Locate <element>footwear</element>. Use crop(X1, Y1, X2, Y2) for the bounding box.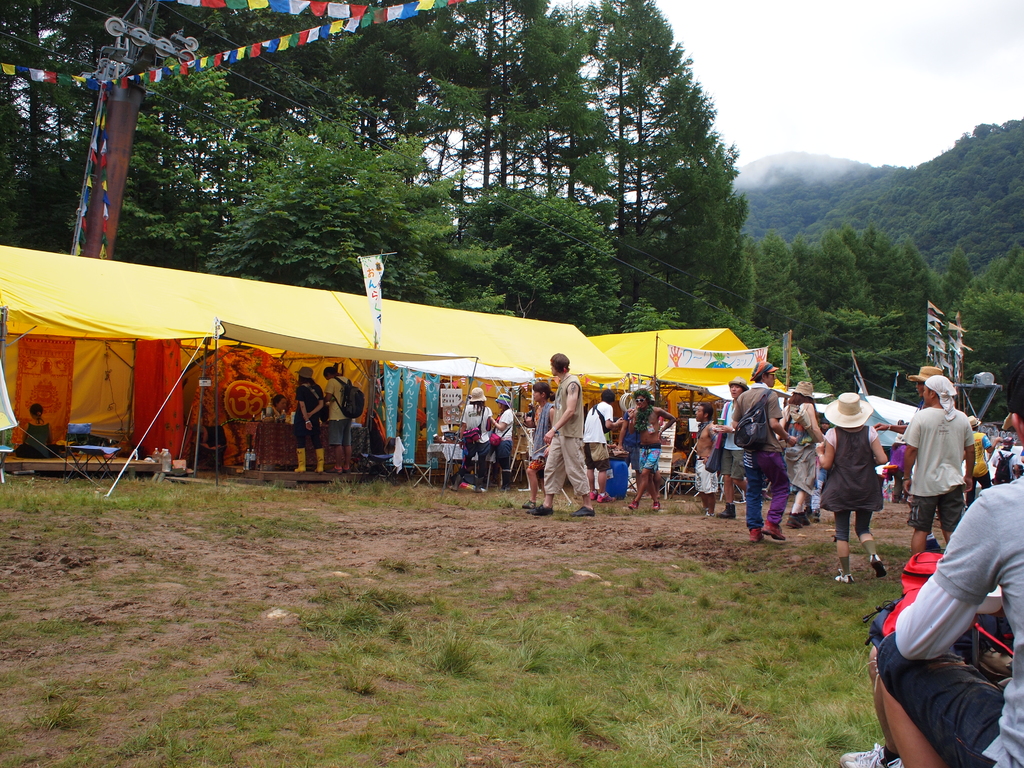
crop(625, 498, 640, 509).
